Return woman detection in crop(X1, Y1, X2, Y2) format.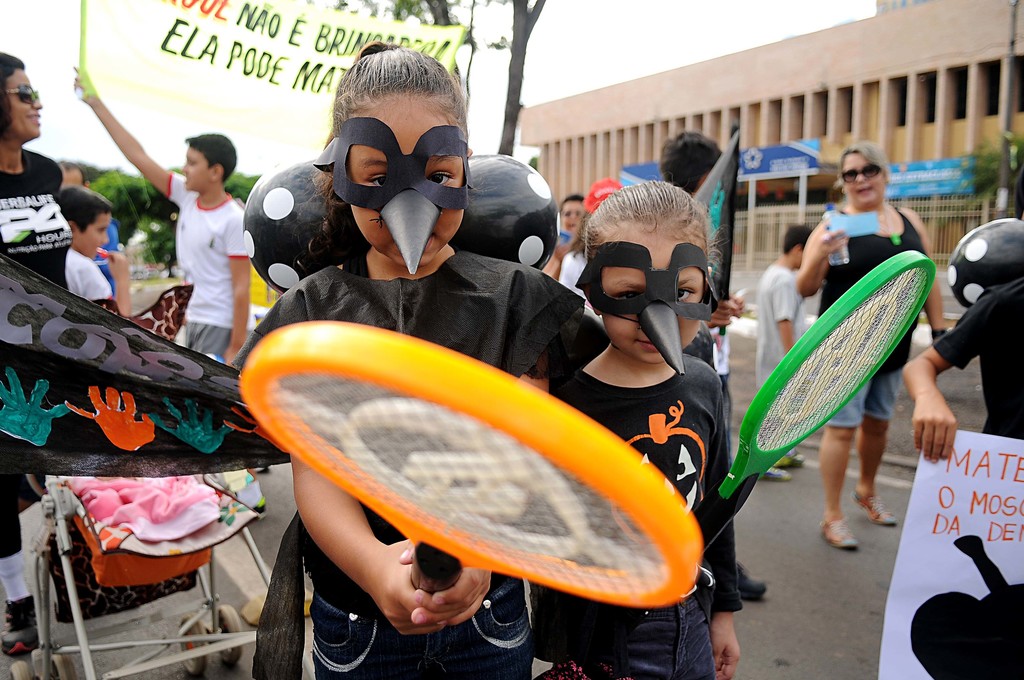
crop(0, 55, 77, 652).
